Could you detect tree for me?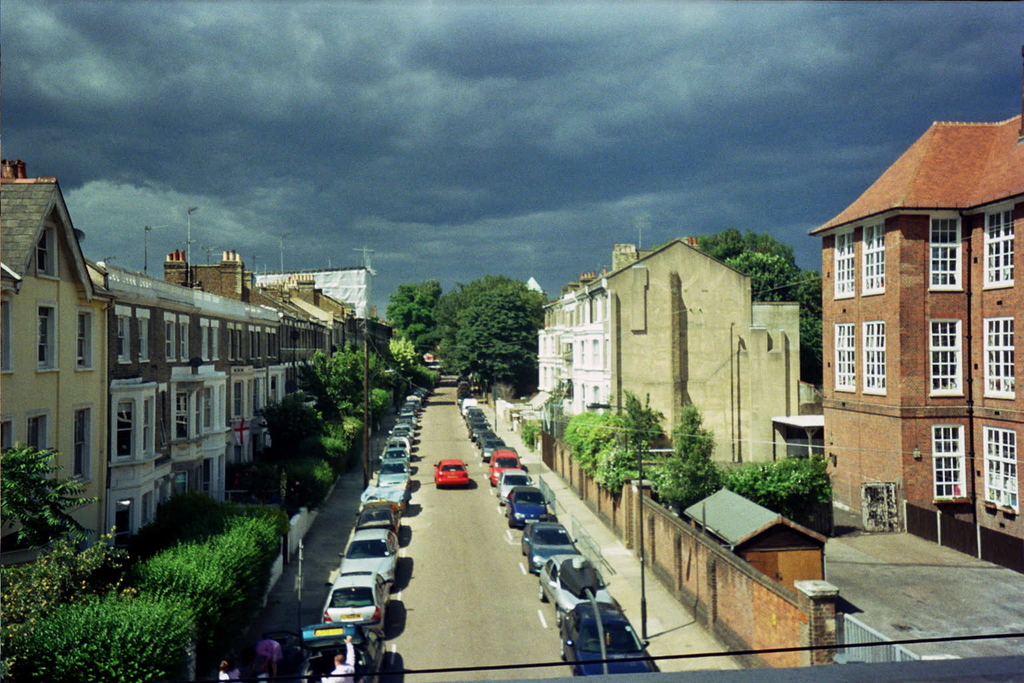
Detection result: region(367, 381, 397, 423).
